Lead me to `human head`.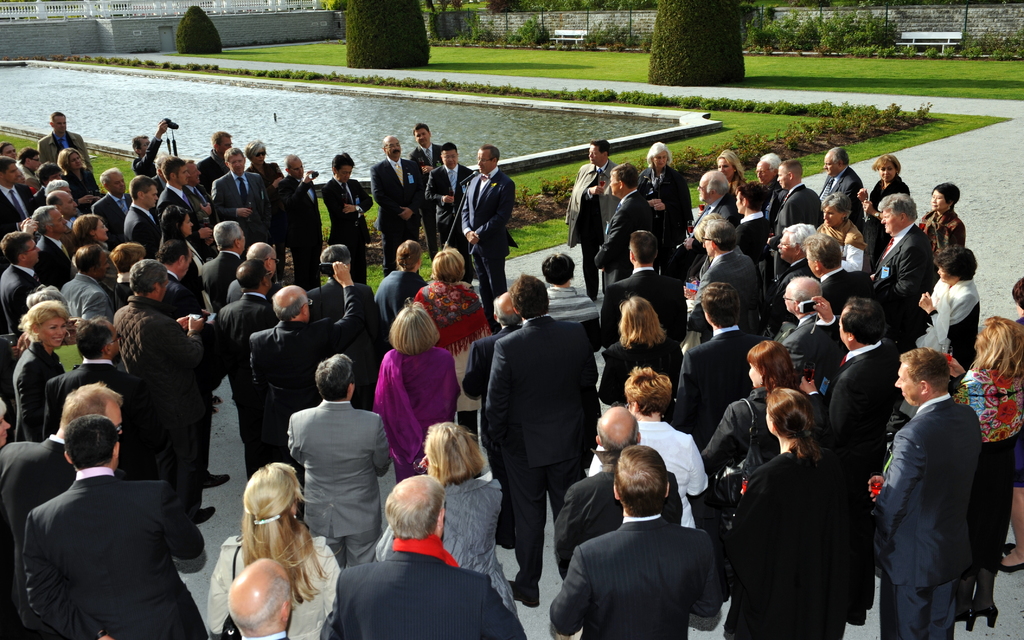
Lead to Rect(29, 205, 68, 234).
